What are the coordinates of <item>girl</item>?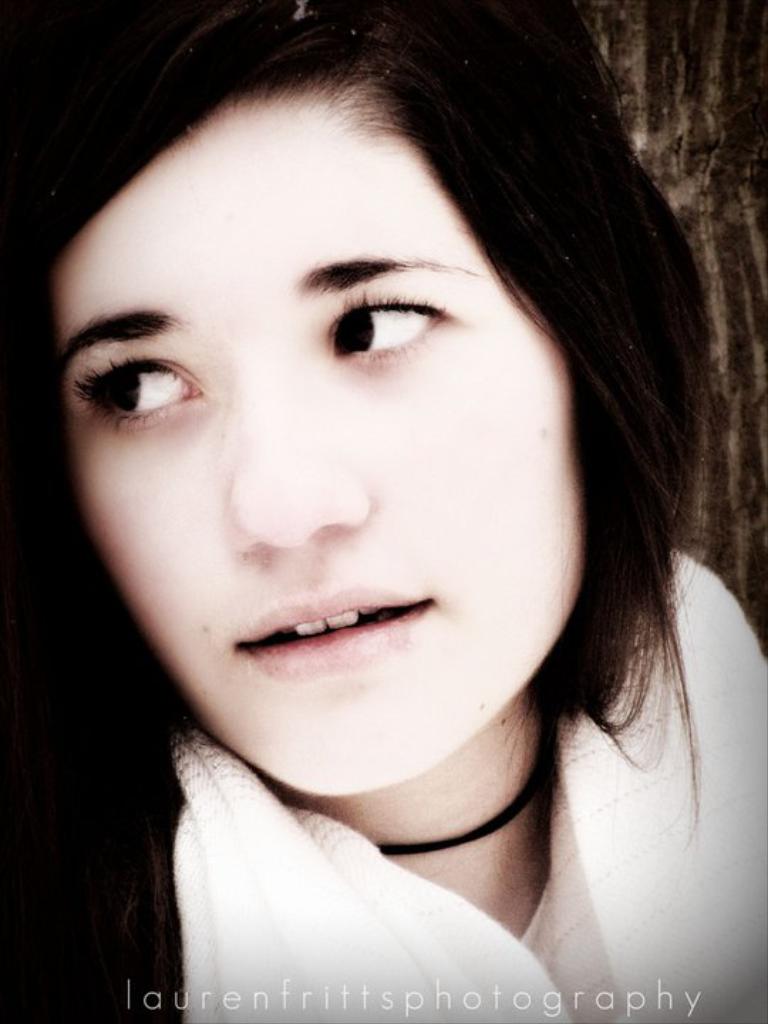
locate(0, 0, 767, 1023).
